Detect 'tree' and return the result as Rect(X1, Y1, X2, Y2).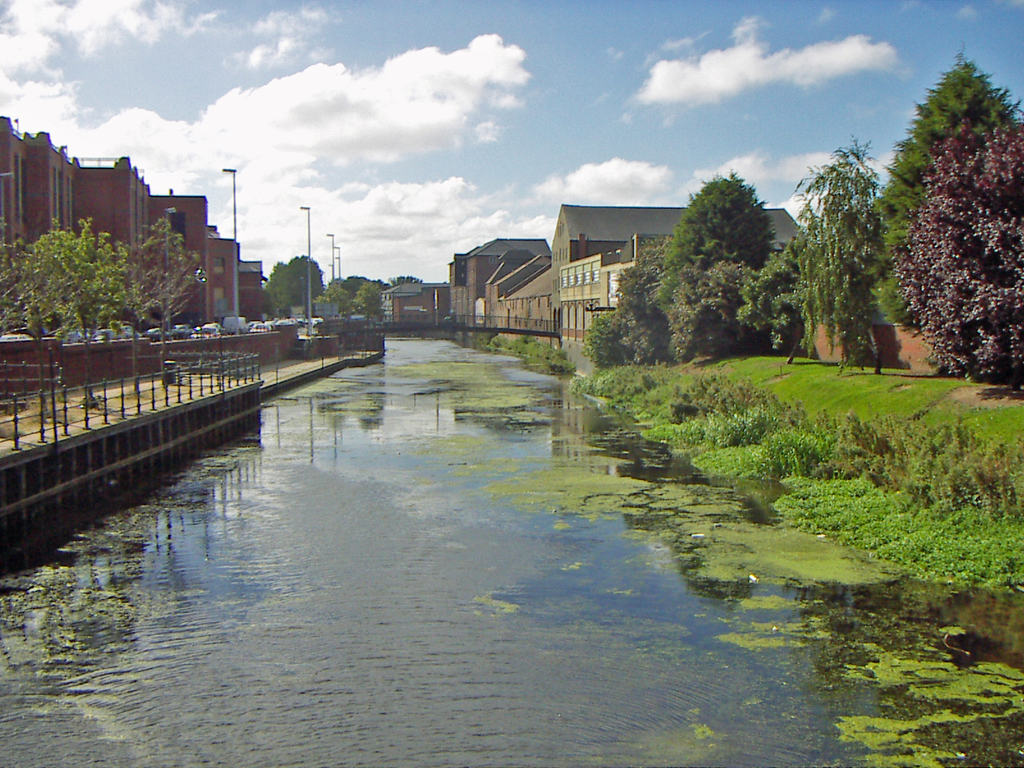
Rect(118, 221, 196, 380).
